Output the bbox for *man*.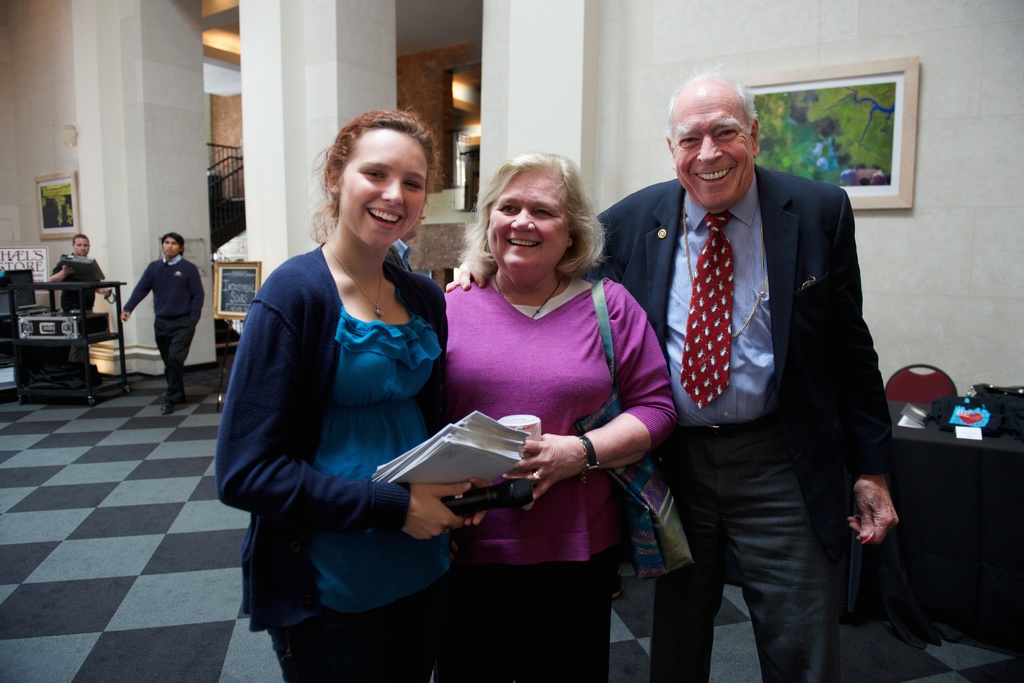
383, 209, 427, 273.
